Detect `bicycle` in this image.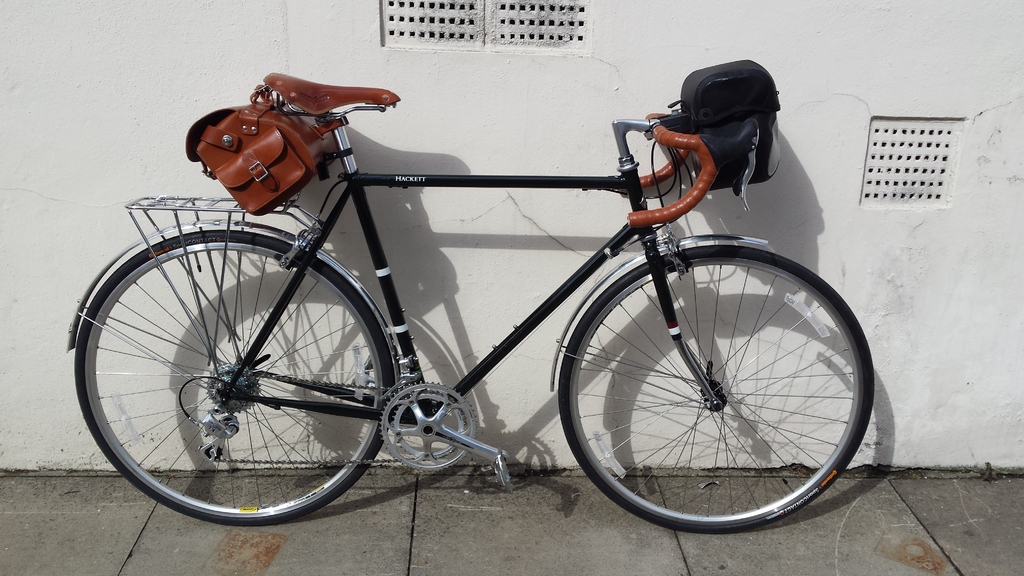
Detection: (left=49, top=23, right=896, bottom=529).
